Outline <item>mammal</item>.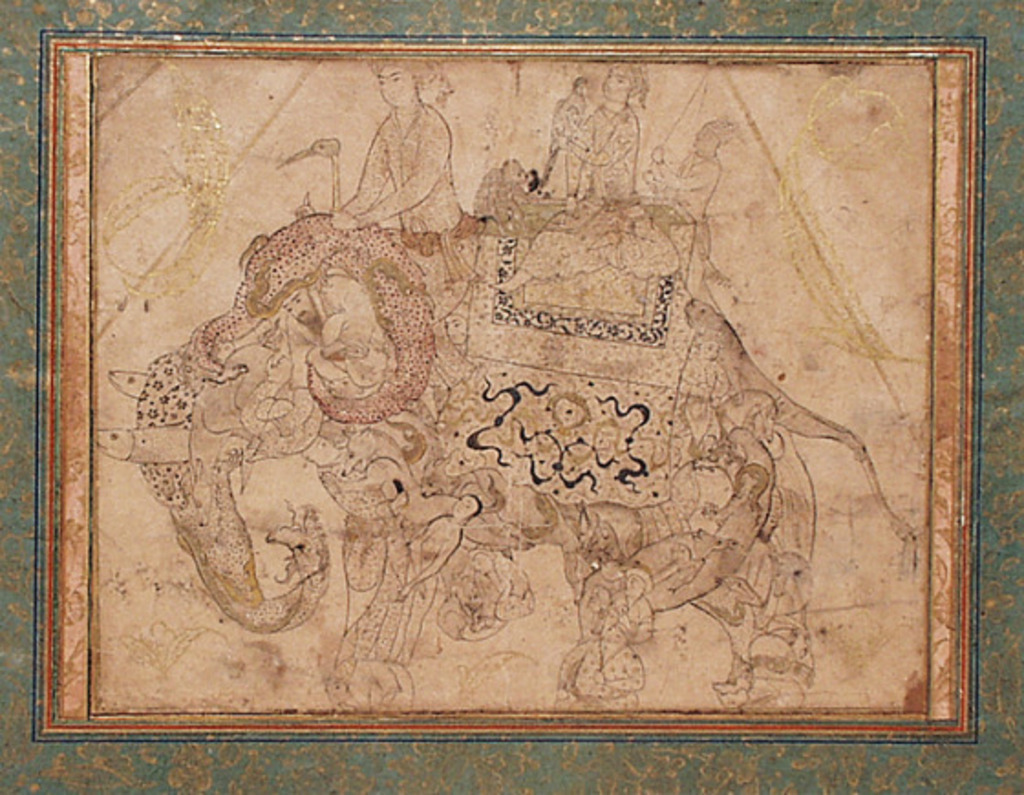
Outline: crop(550, 38, 638, 263).
